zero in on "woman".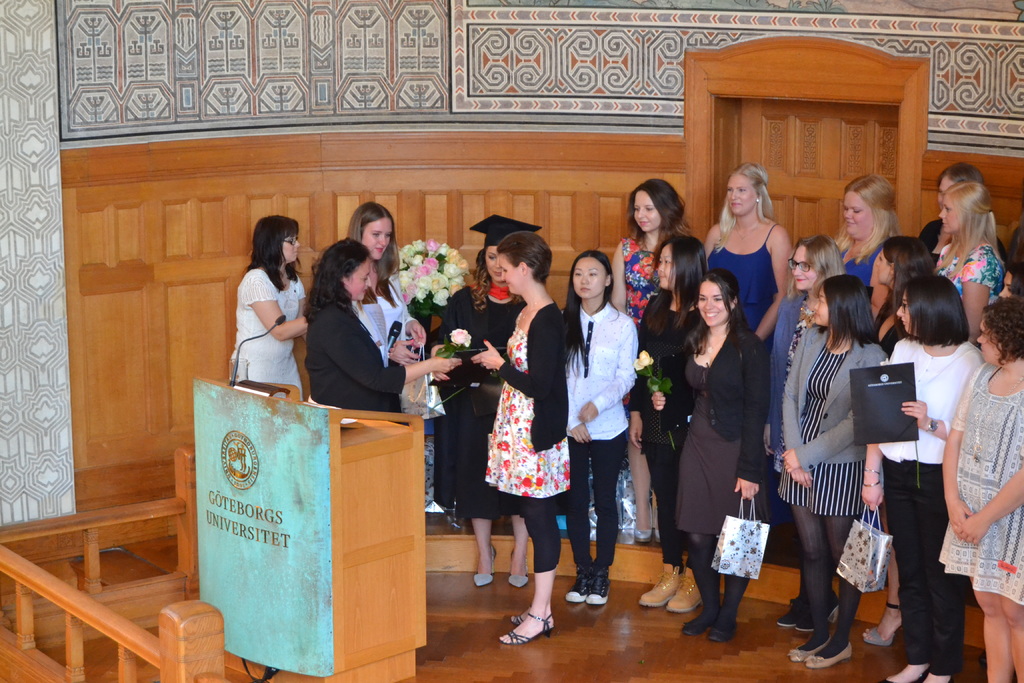
Zeroed in: 699 161 791 346.
